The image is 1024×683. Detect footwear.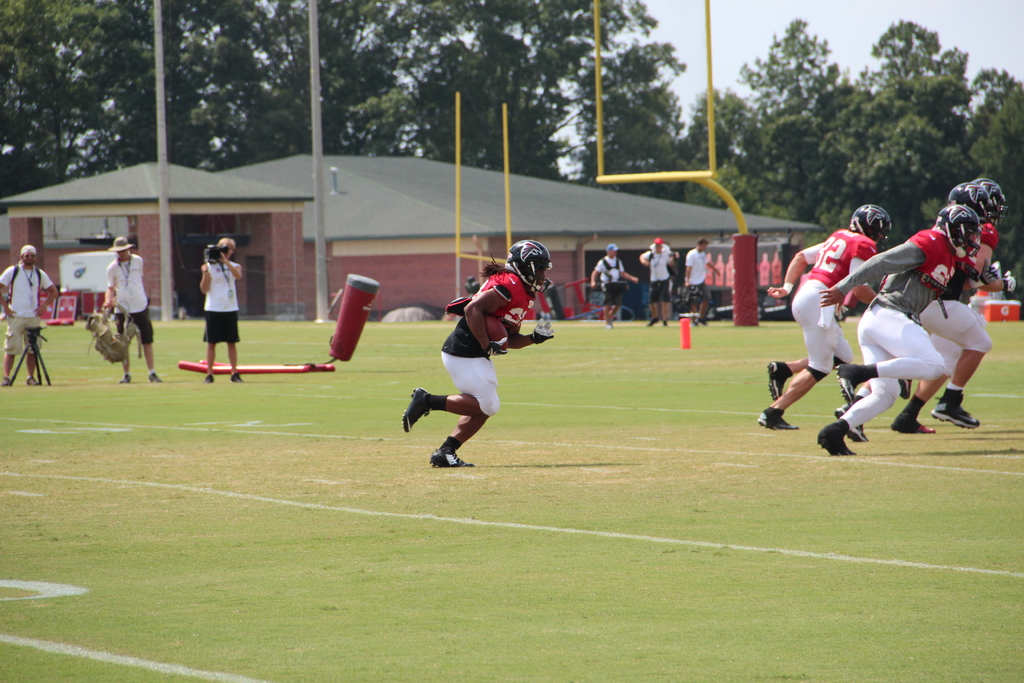
Detection: rect(831, 362, 856, 407).
